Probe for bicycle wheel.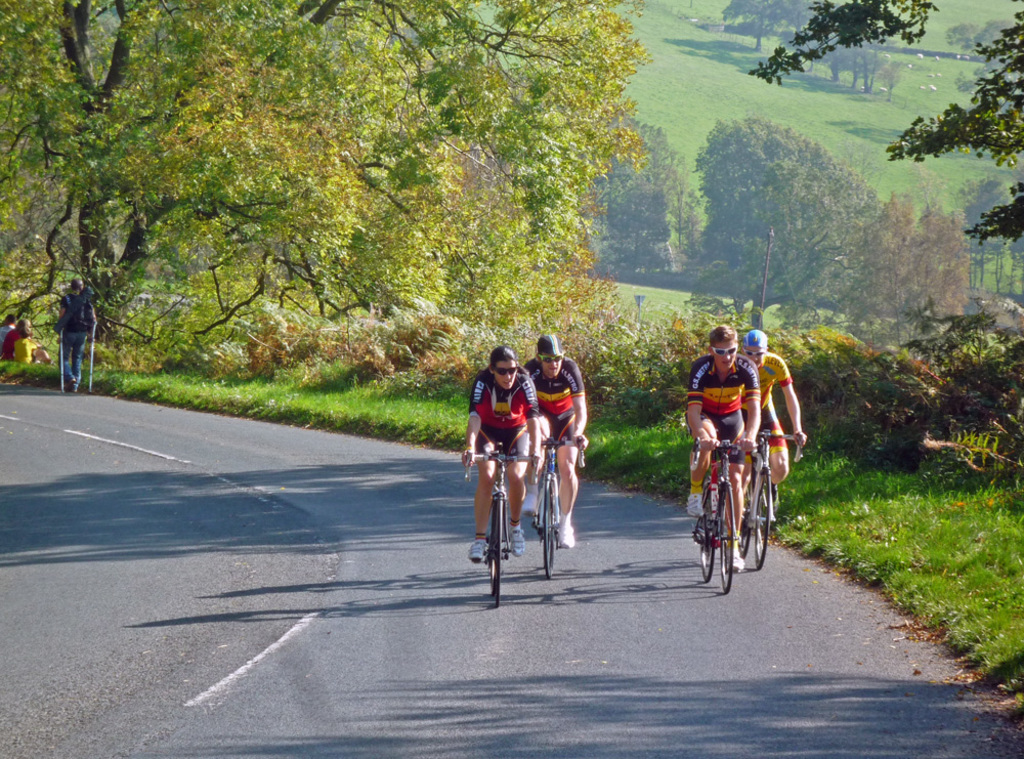
Probe result: <box>544,480,561,563</box>.
